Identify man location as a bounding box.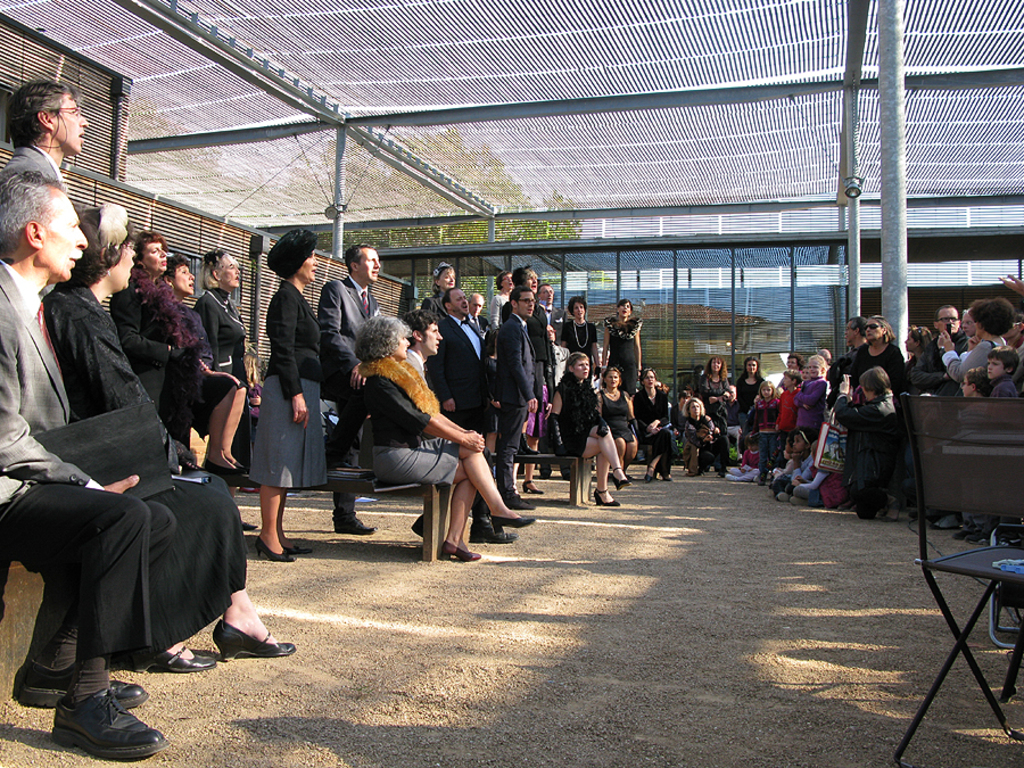
left=402, top=307, right=518, bottom=542.
